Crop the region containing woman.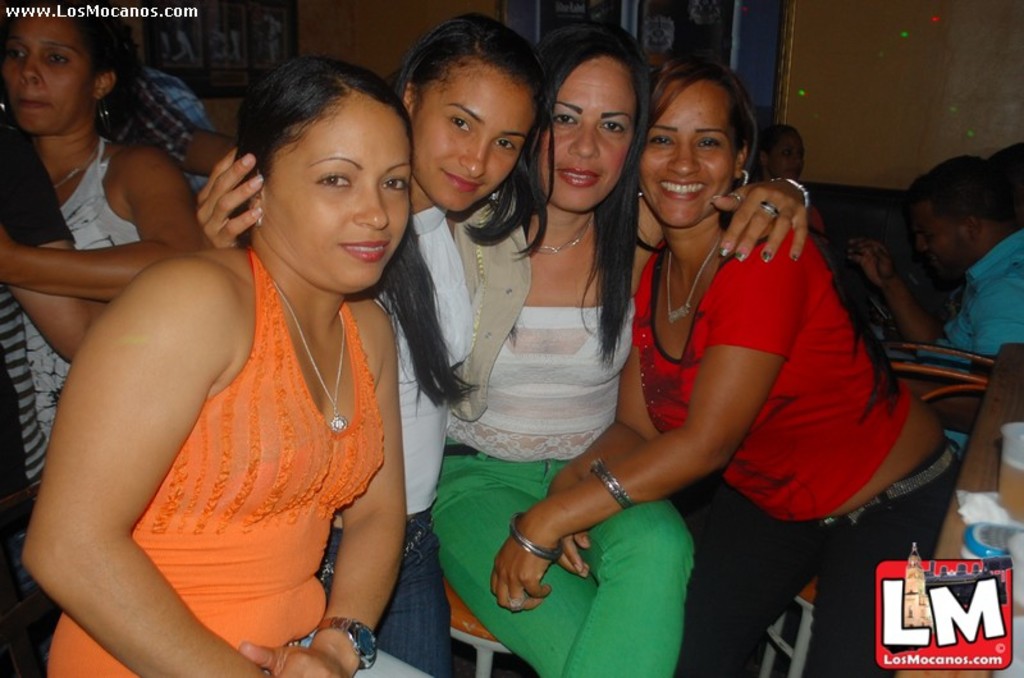
Crop region: (0, 0, 221, 307).
